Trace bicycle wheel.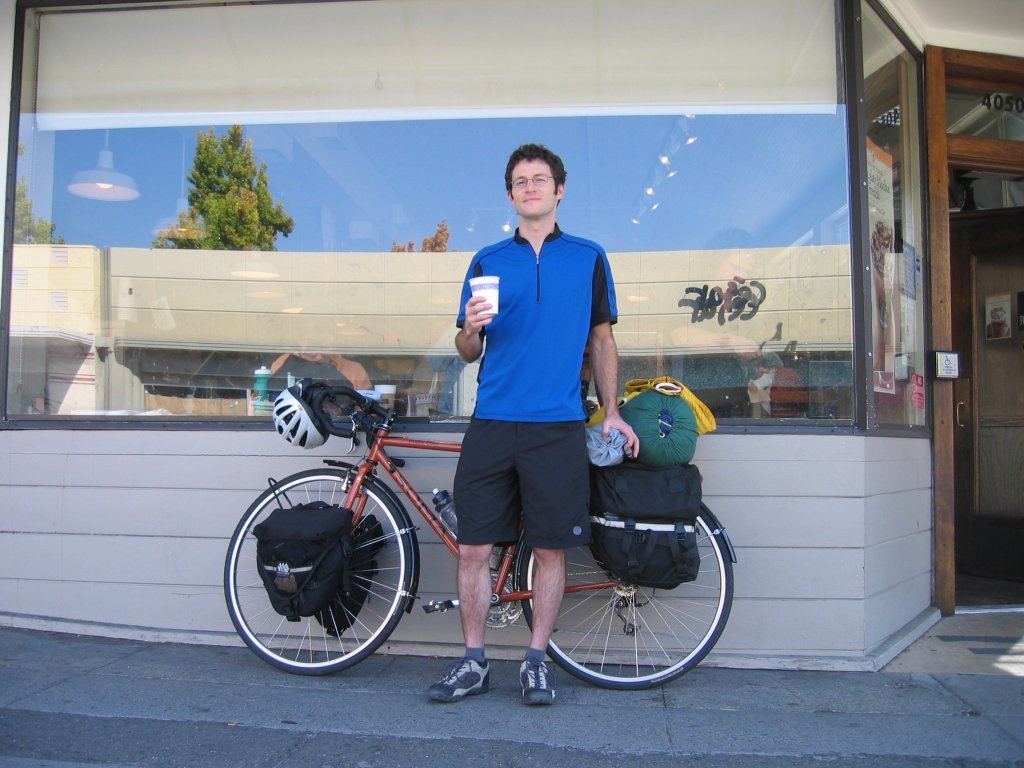
Traced to locate(510, 508, 736, 691).
